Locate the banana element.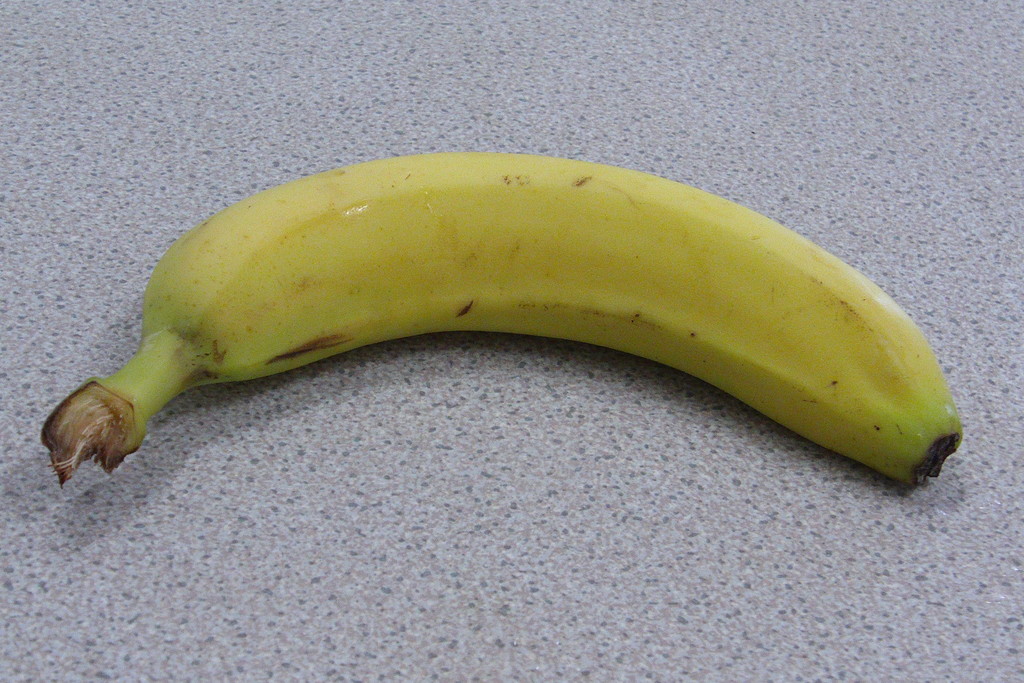
Element bbox: select_region(36, 151, 962, 499).
